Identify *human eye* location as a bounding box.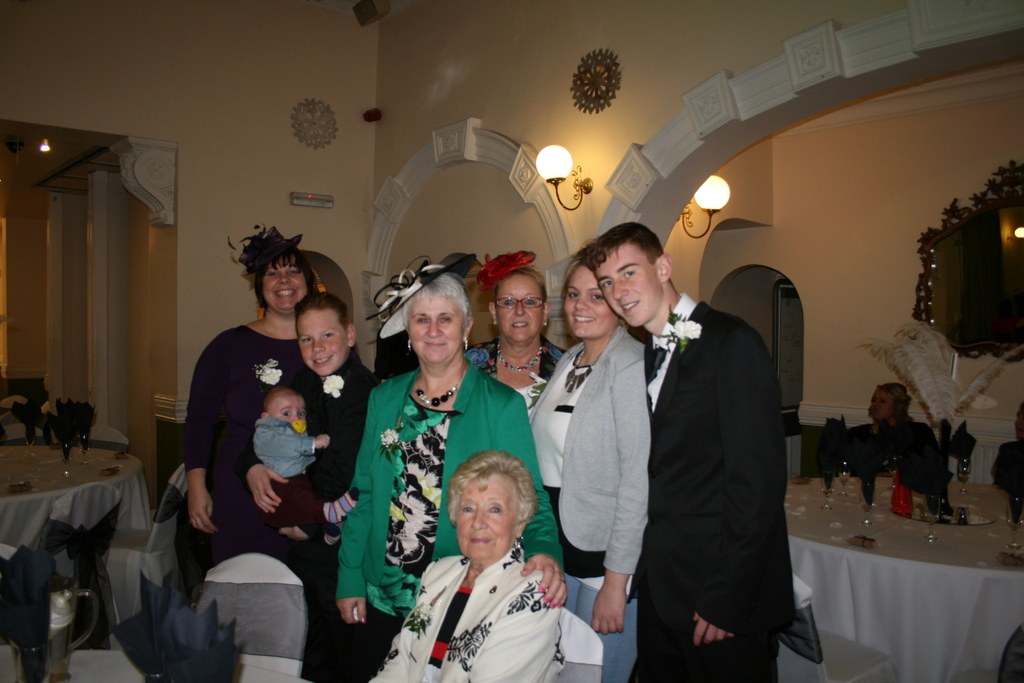
detection(485, 504, 505, 514).
